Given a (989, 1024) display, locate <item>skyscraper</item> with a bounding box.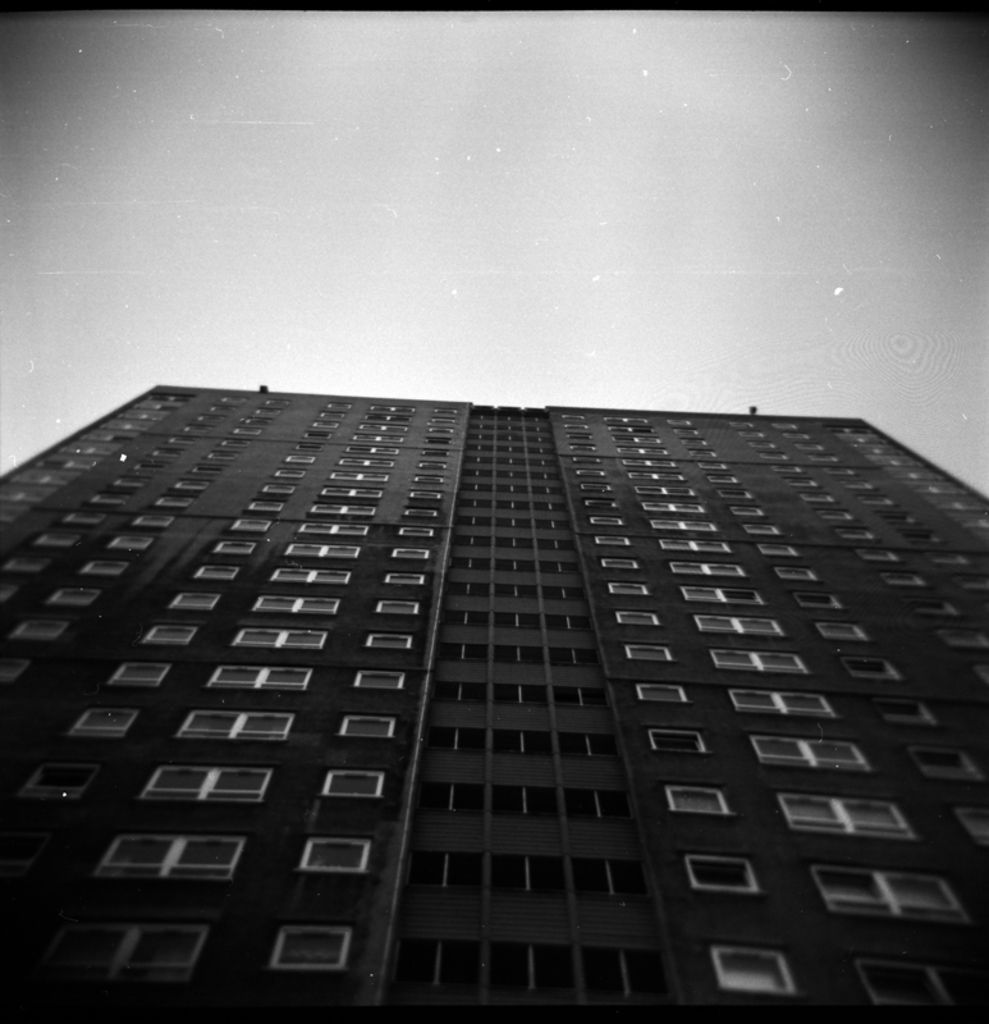
Located: (left=0, top=335, right=988, bottom=1023).
